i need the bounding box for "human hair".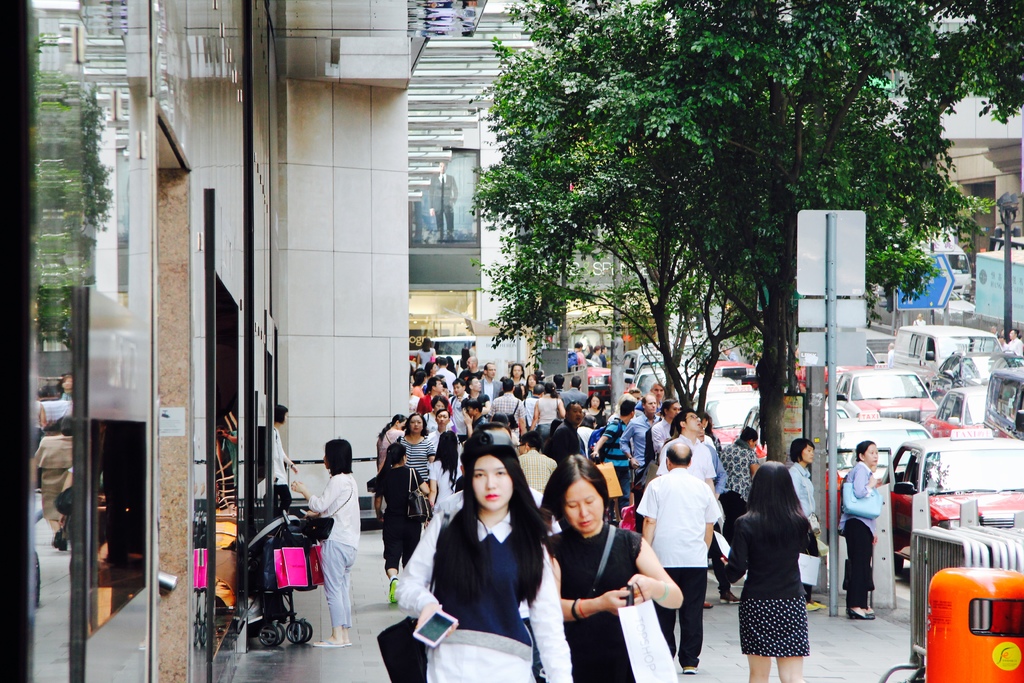
Here it is: box=[419, 338, 433, 350].
